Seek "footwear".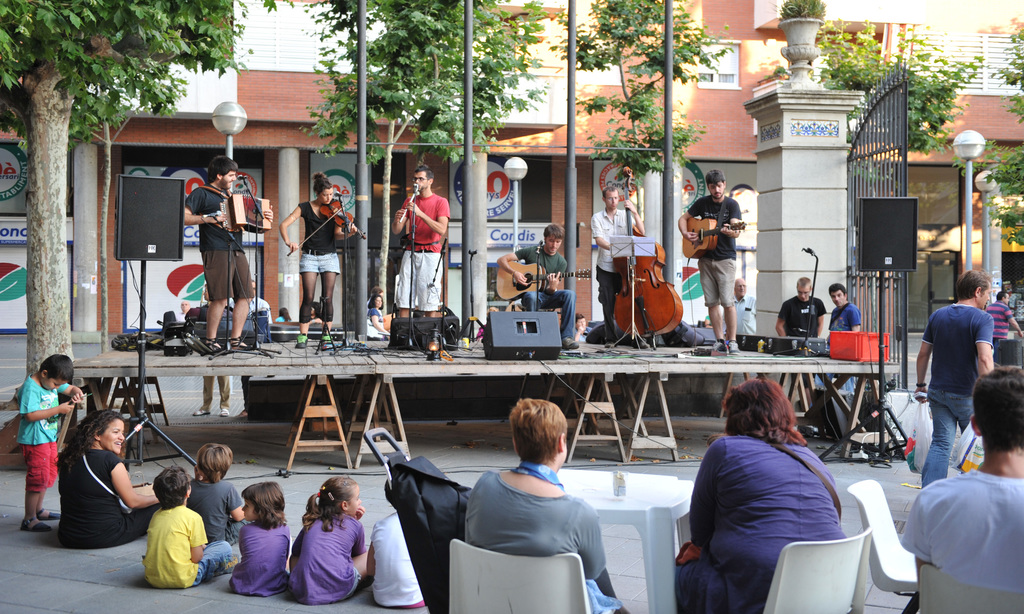
38 509 61 520.
